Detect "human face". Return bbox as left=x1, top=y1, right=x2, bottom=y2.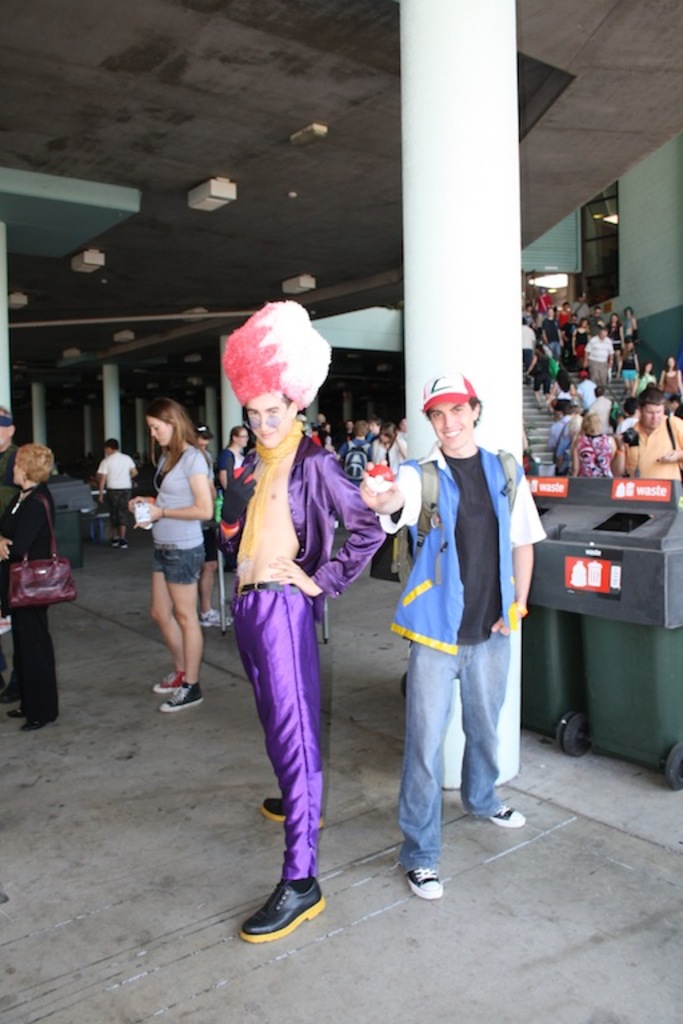
left=376, top=431, right=395, bottom=445.
